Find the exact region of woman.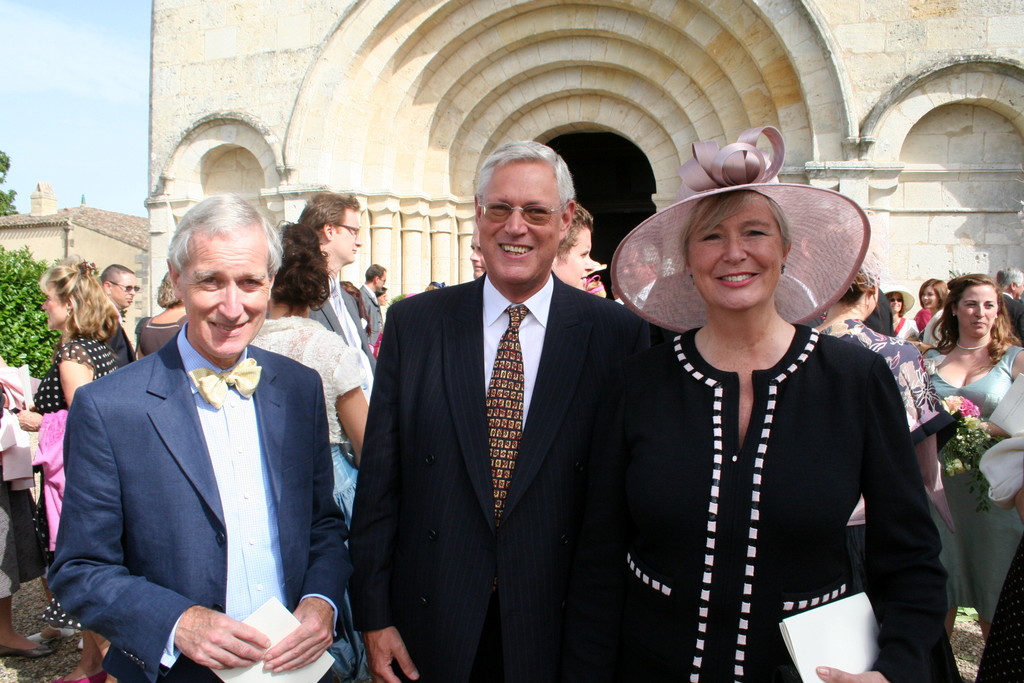
Exact region: 819, 245, 939, 471.
